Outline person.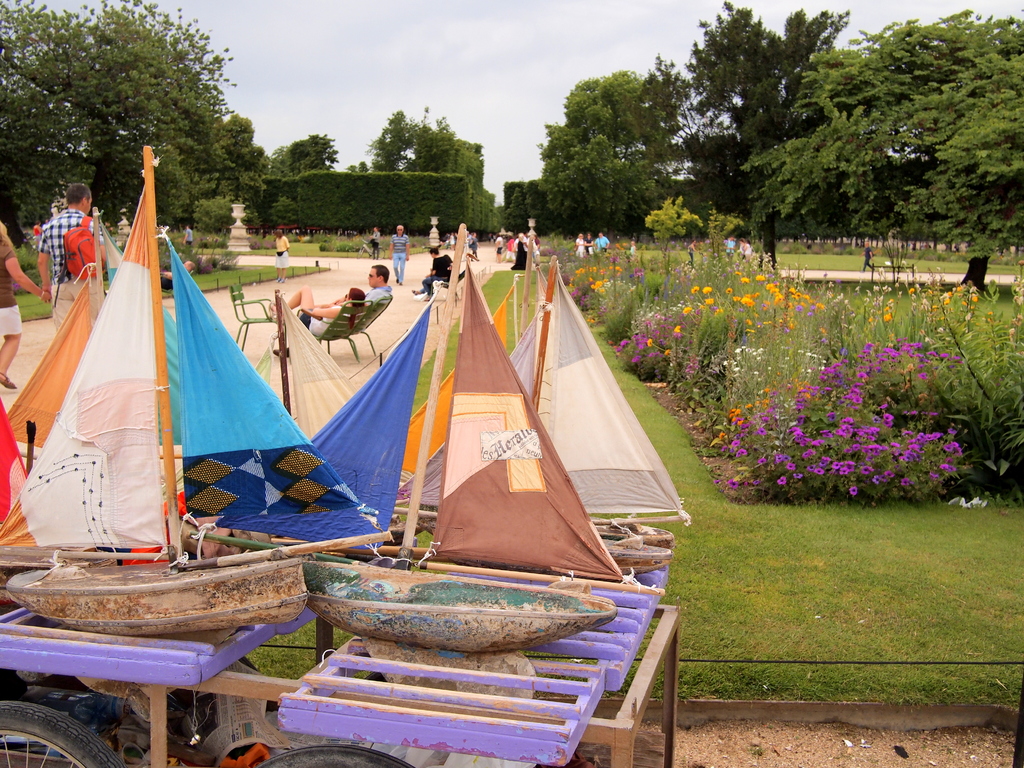
Outline: BBox(42, 183, 101, 332).
